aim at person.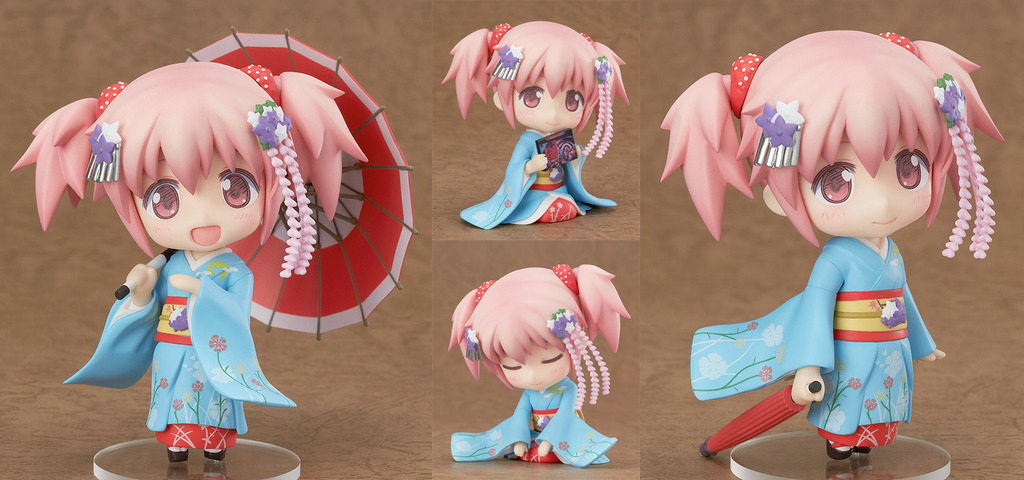
Aimed at [x1=660, y1=31, x2=1010, y2=452].
